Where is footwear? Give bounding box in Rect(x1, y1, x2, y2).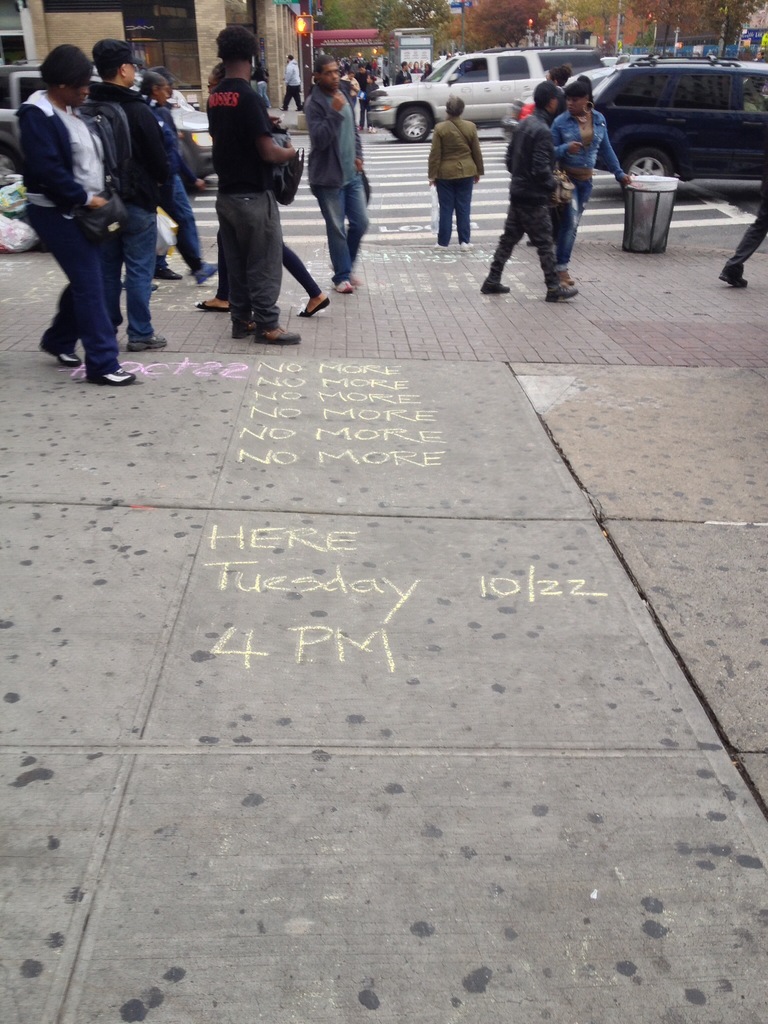
Rect(127, 335, 170, 355).
